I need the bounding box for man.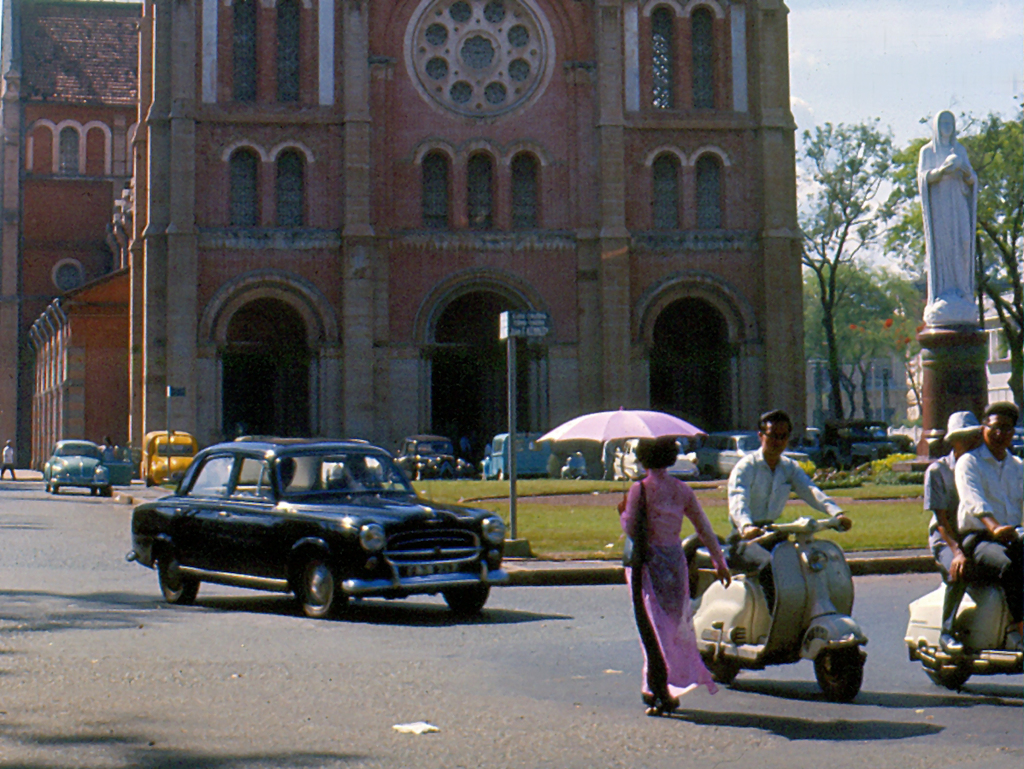
Here it is: rect(921, 408, 987, 657).
